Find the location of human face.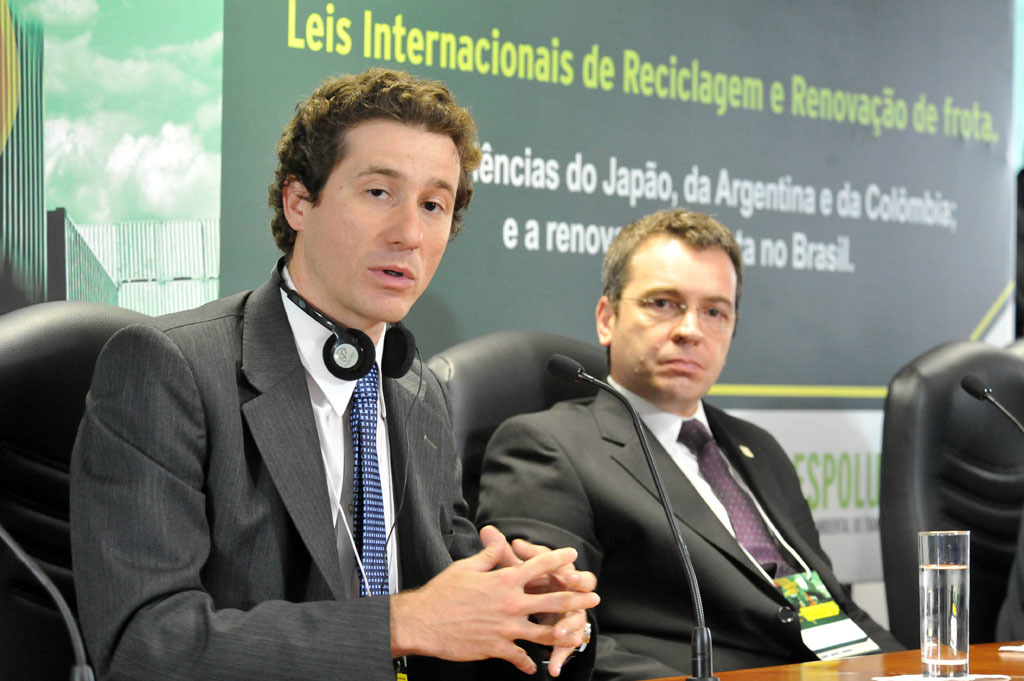
Location: rect(306, 117, 471, 324).
